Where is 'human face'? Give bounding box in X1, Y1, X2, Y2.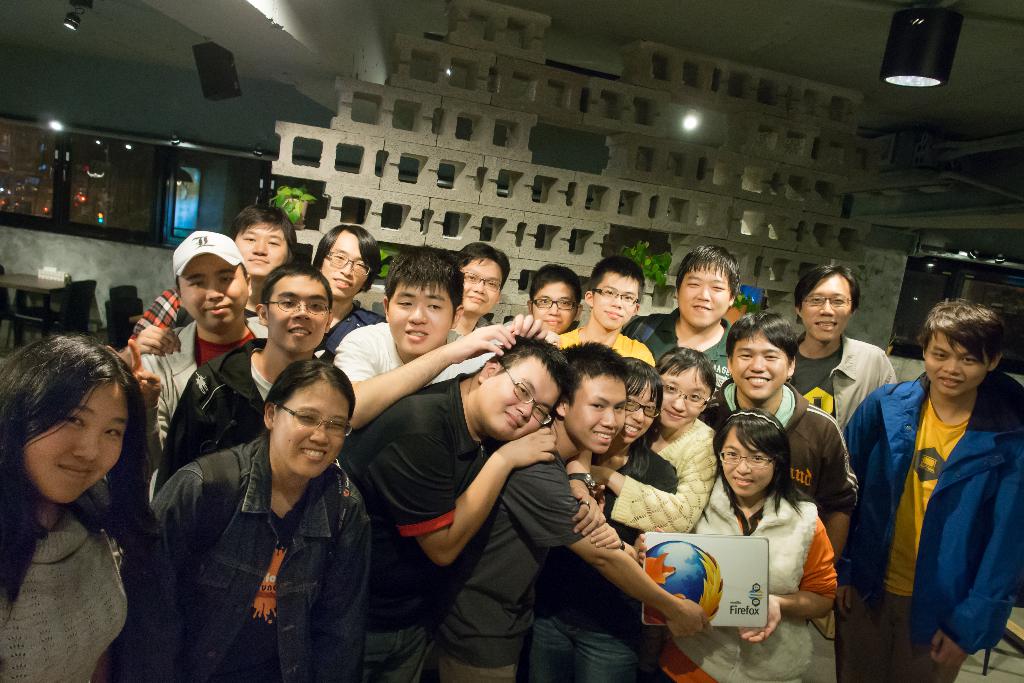
24, 381, 130, 503.
